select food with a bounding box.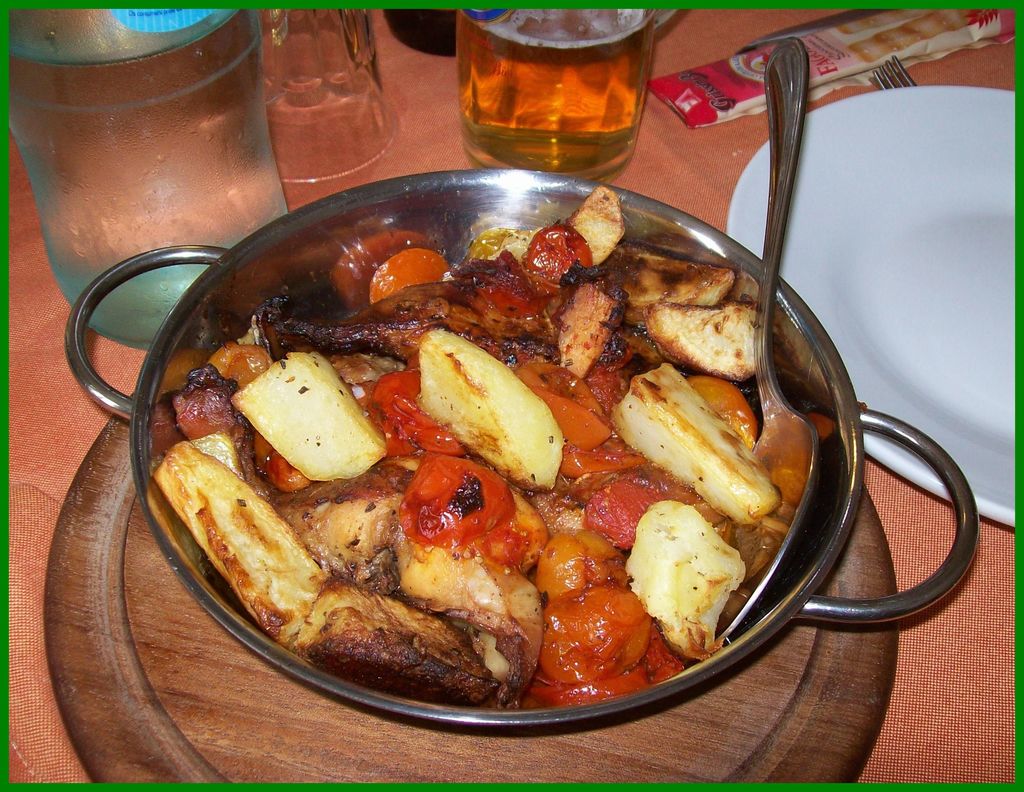
BBox(193, 182, 825, 698).
